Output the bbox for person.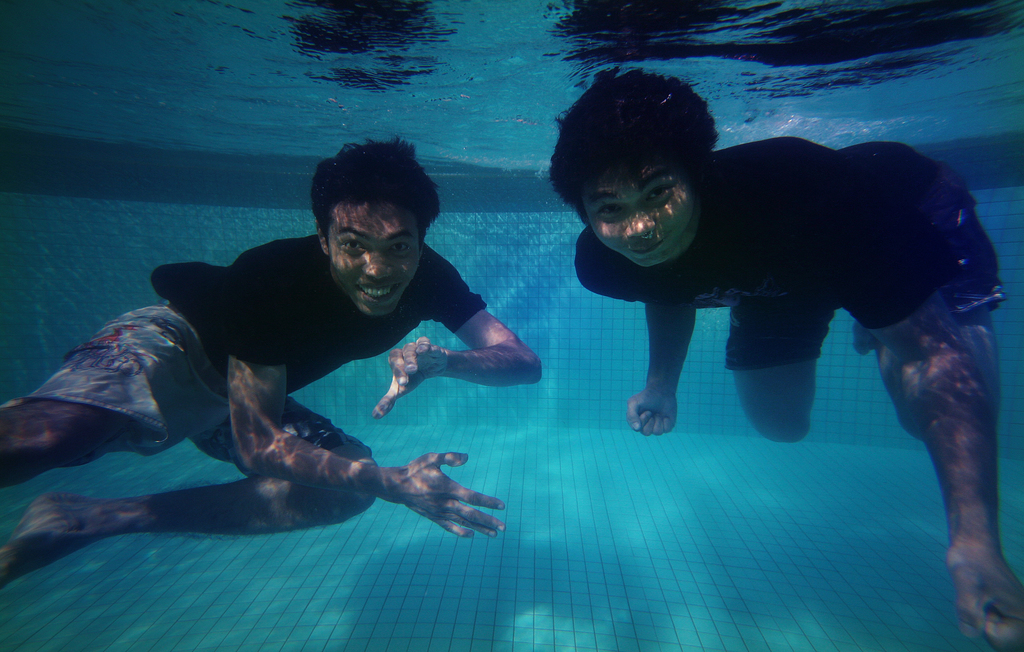
[532,38,979,608].
